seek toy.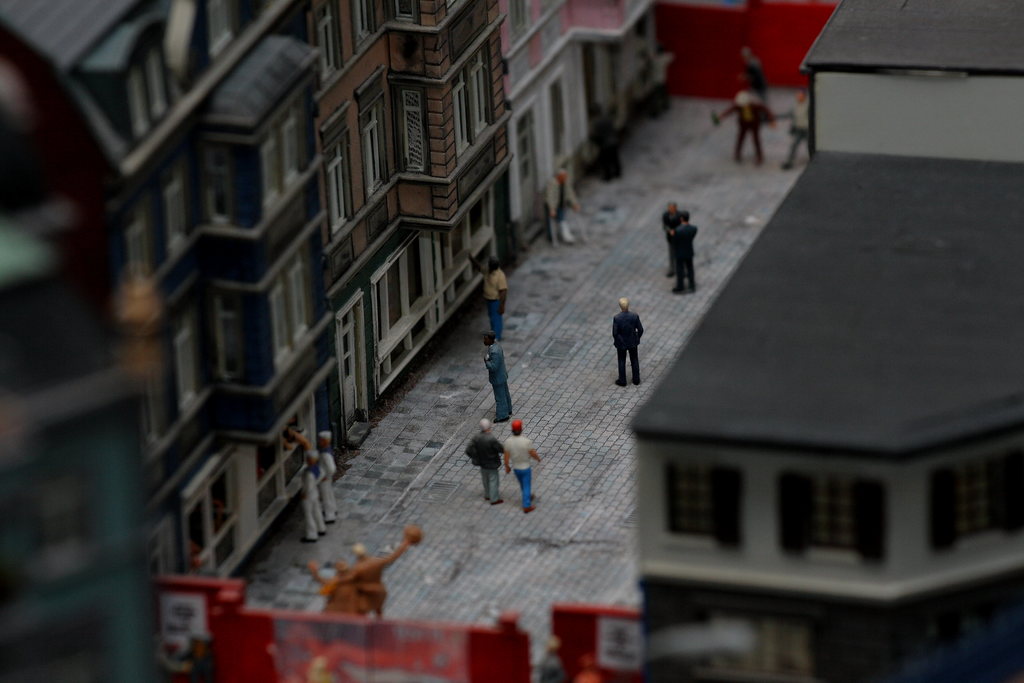
{"x1": 780, "y1": 92, "x2": 815, "y2": 174}.
